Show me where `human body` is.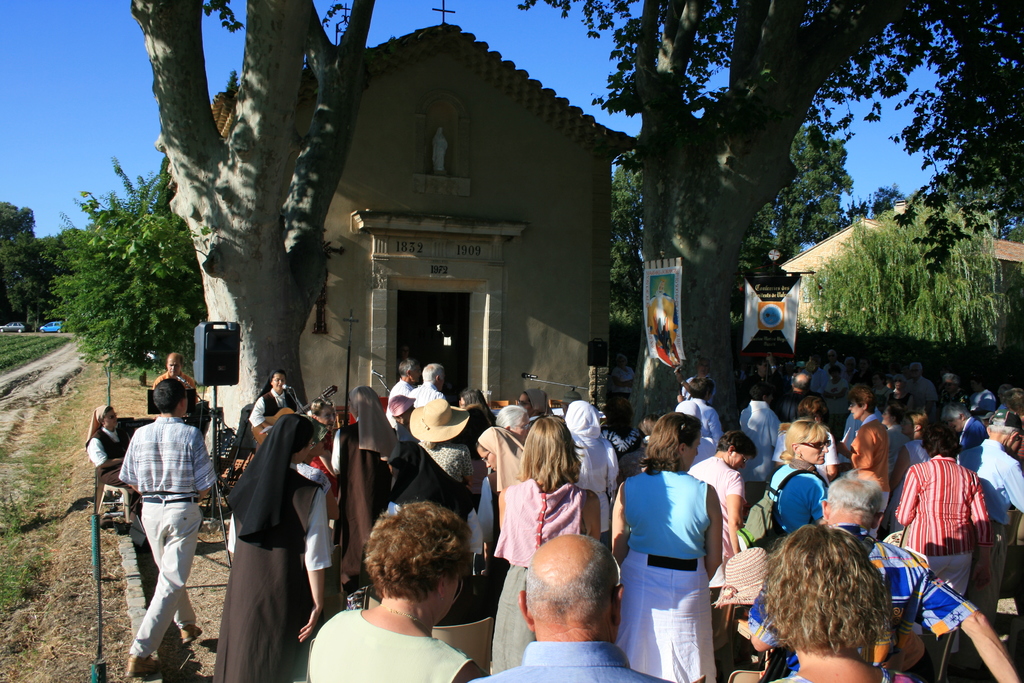
`human body` is at <box>118,371,223,677</box>.
